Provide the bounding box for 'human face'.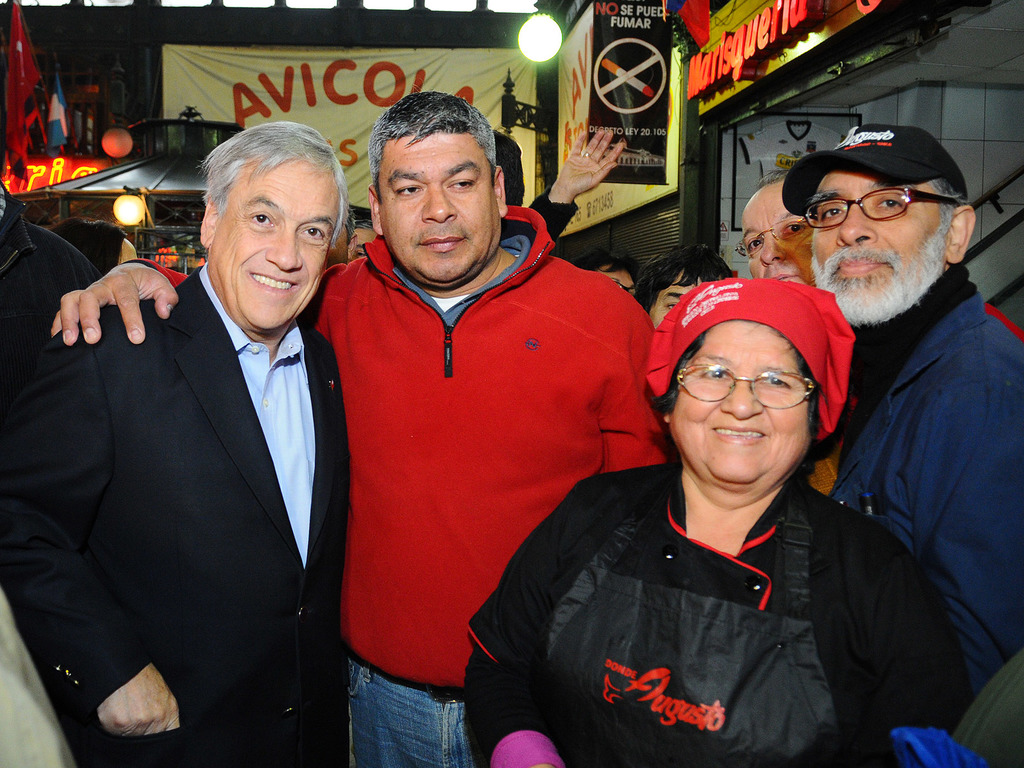
375 134 502 282.
